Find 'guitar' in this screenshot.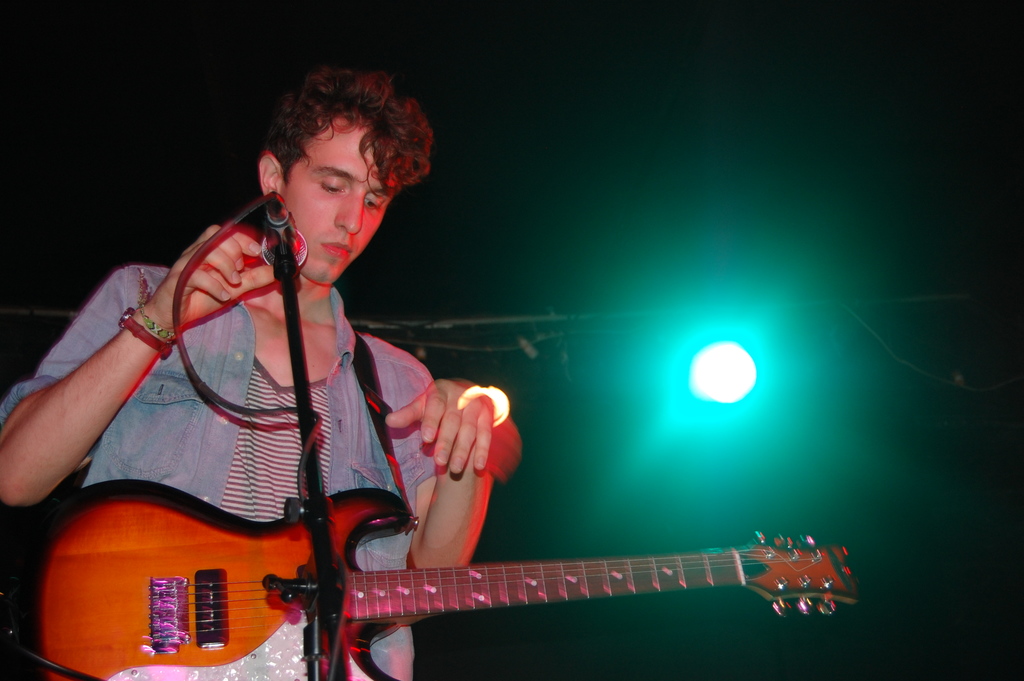
The bounding box for 'guitar' is bbox=[20, 390, 870, 679].
